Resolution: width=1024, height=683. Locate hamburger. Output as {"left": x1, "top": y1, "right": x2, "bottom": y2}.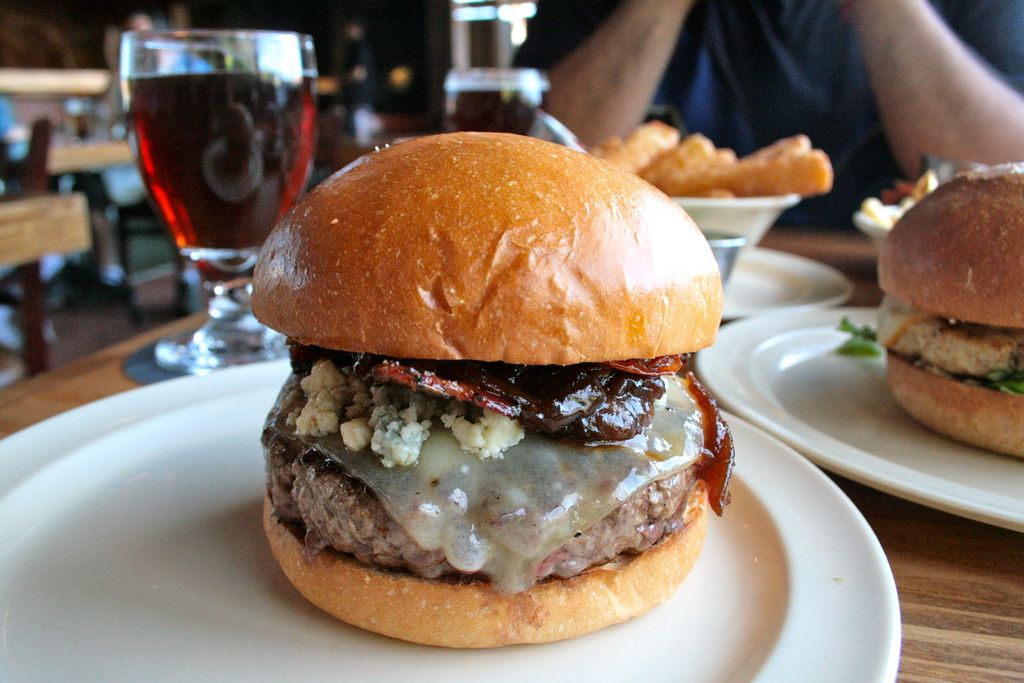
{"left": 245, "top": 132, "right": 731, "bottom": 651}.
